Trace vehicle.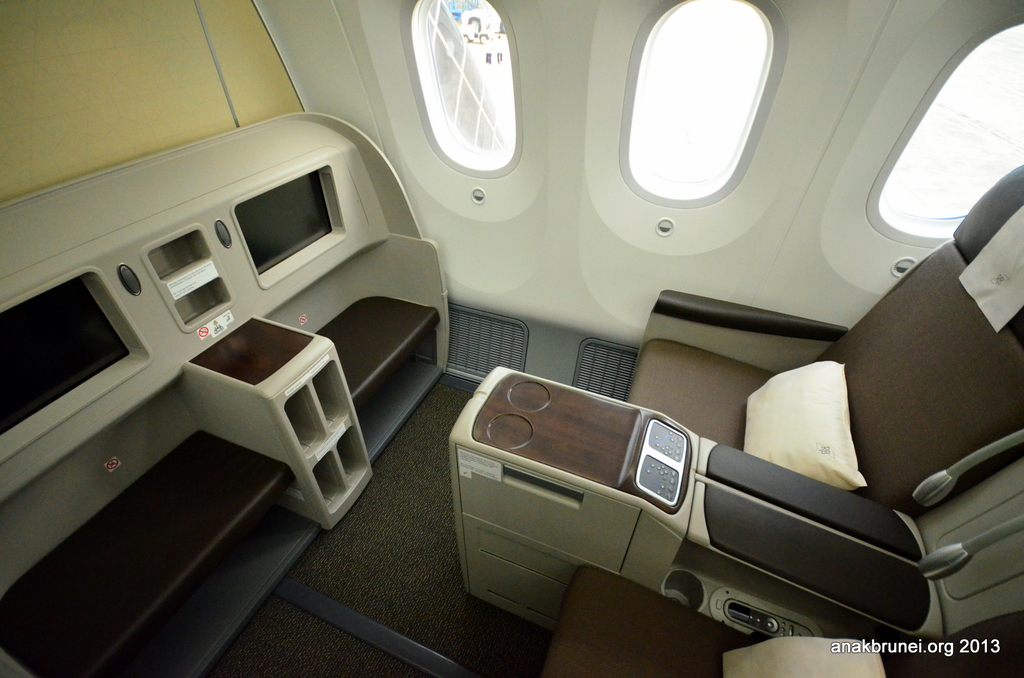
Traced to box(28, 12, 1023, 655).
